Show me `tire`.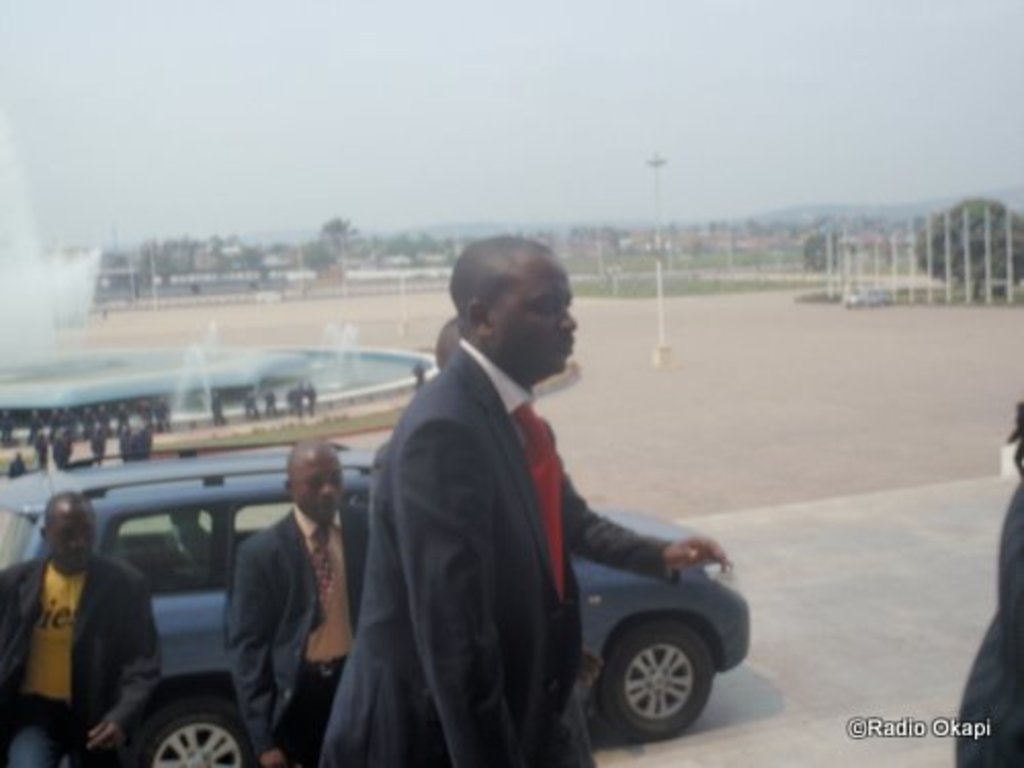
`tire` is here: 596/612/719/743.
